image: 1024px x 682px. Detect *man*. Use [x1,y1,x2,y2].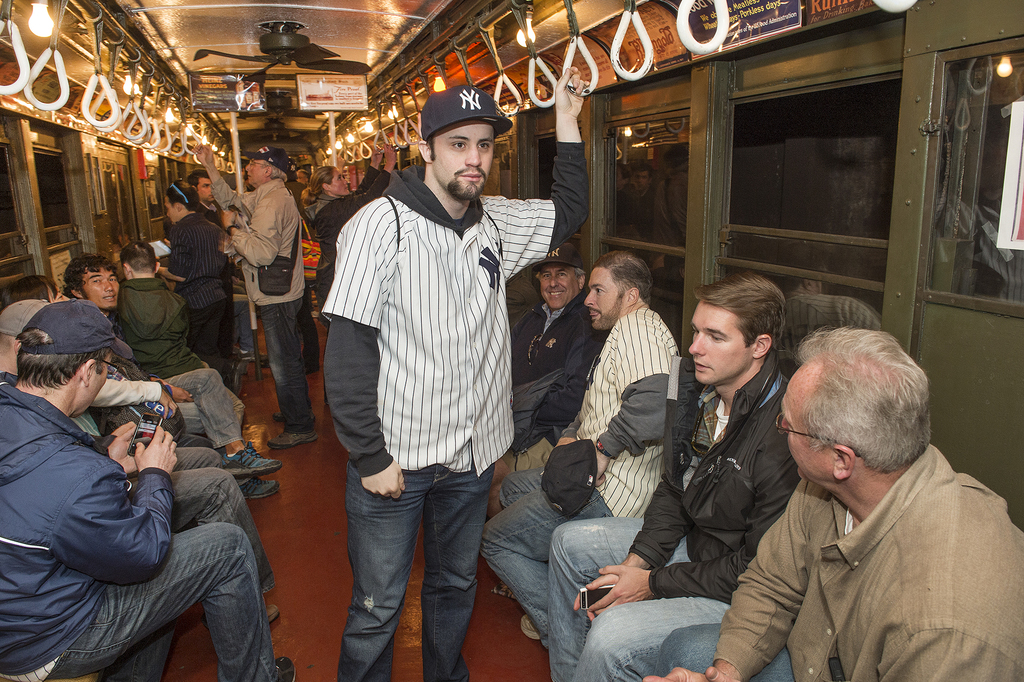
[317,61,589,681].
